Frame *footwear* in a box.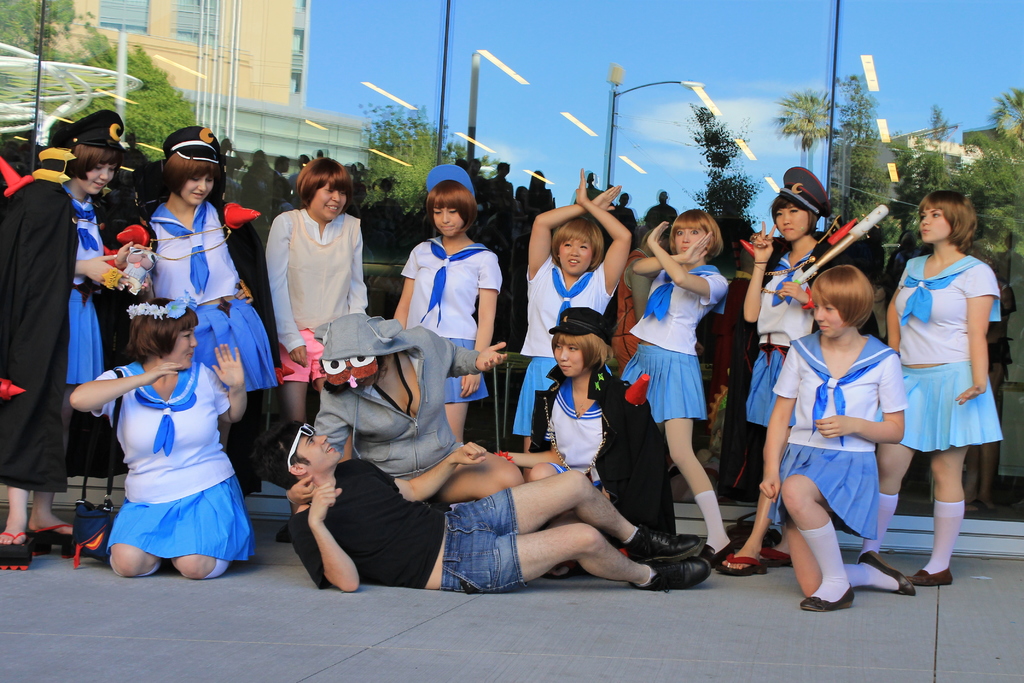
bbox=(622, 523, 726, 587).
